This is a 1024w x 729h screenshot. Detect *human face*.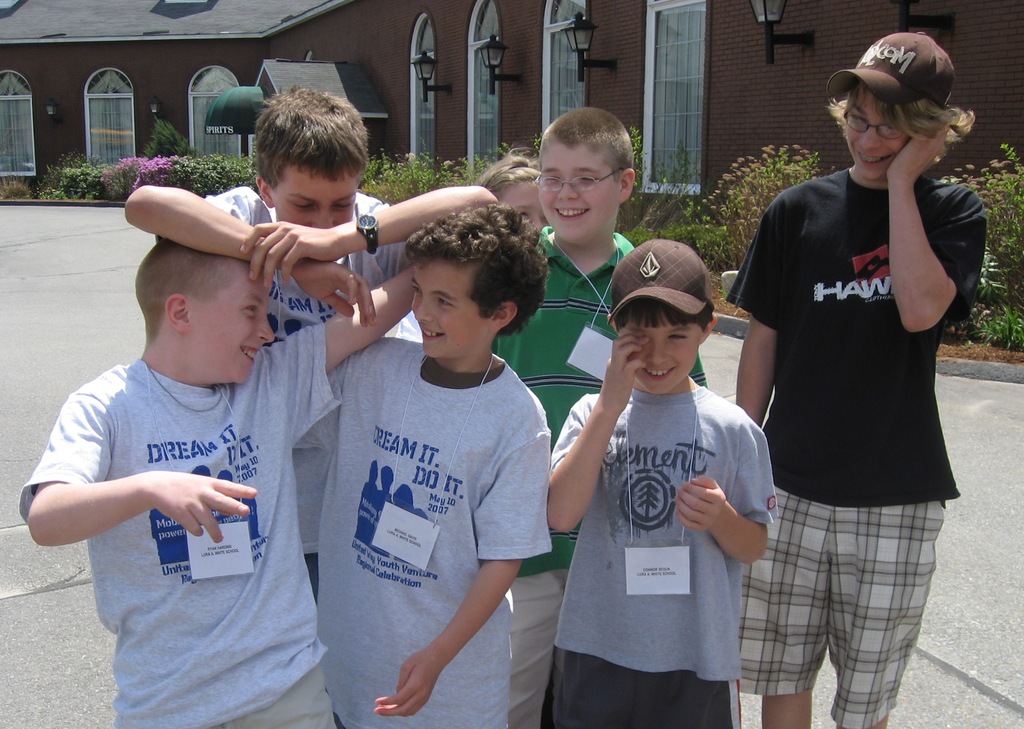
rect(537, 135, 623, 248).
